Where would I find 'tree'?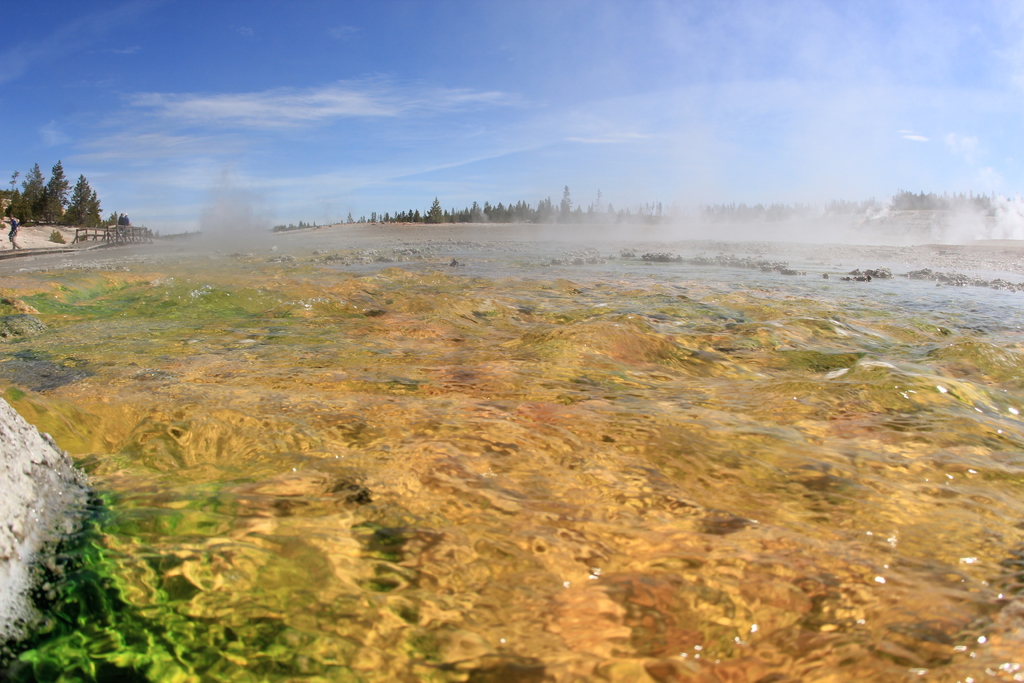
At {"left": 4, "top": 162, "right": 79, "bottom": 231}.
